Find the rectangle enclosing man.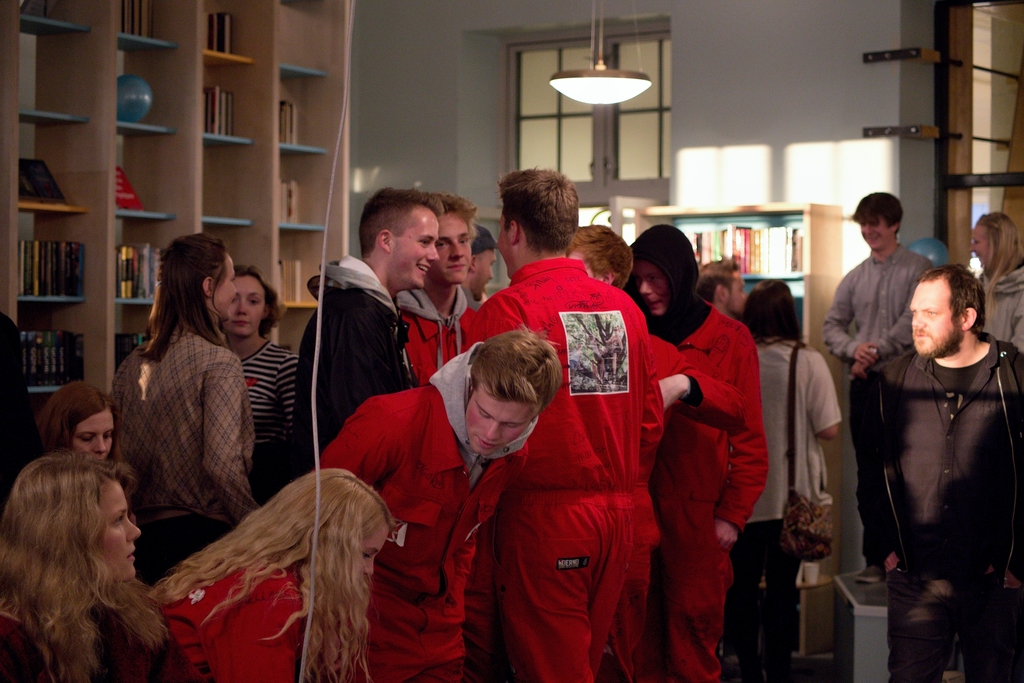
(left=458, top=226, right=502, bottom=302).
